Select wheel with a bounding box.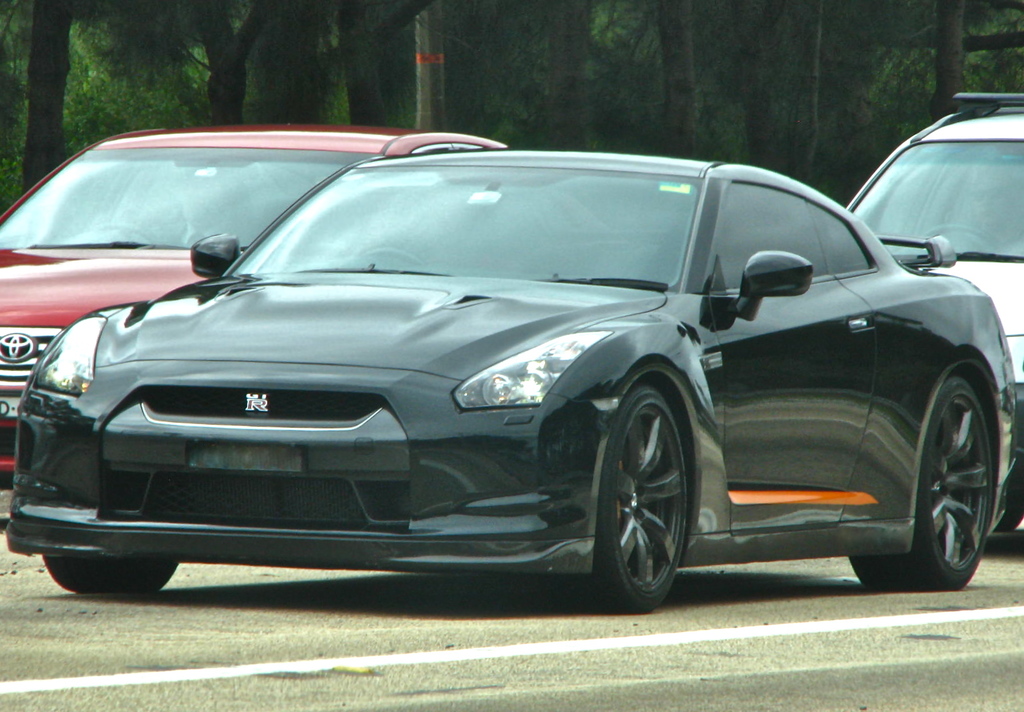
<bbox>596, 372, 700, 610</bbox>.
